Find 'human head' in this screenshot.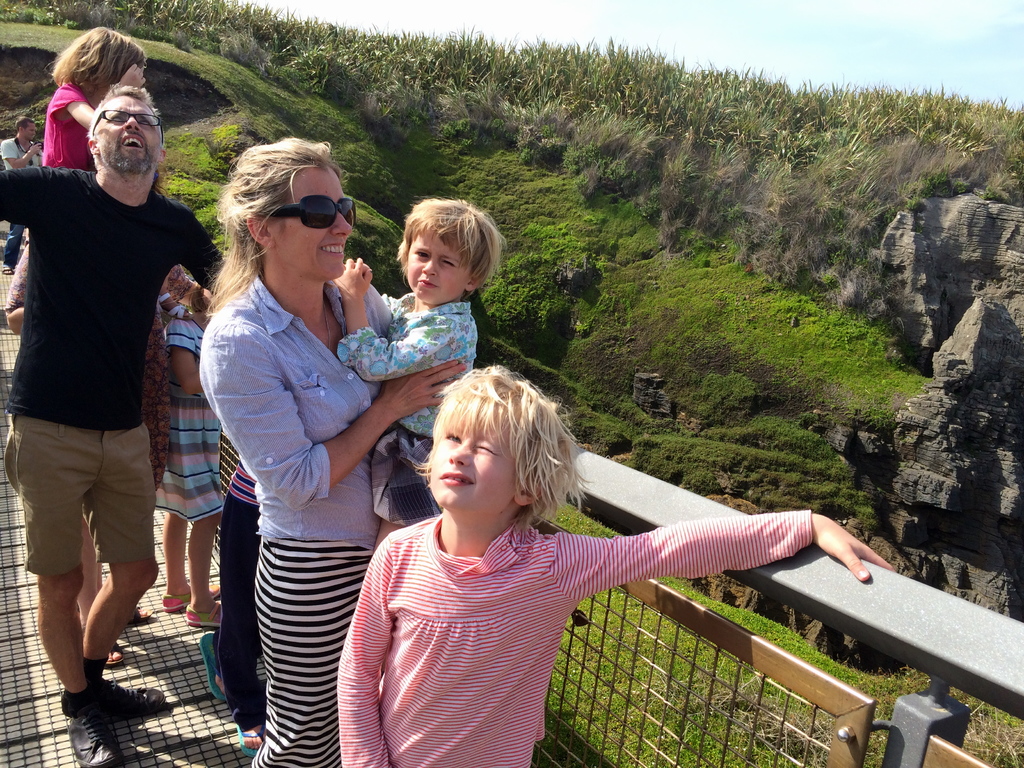
The bounding box for 'human head' is x1=216 y1=132 x2=357 y2=289.
